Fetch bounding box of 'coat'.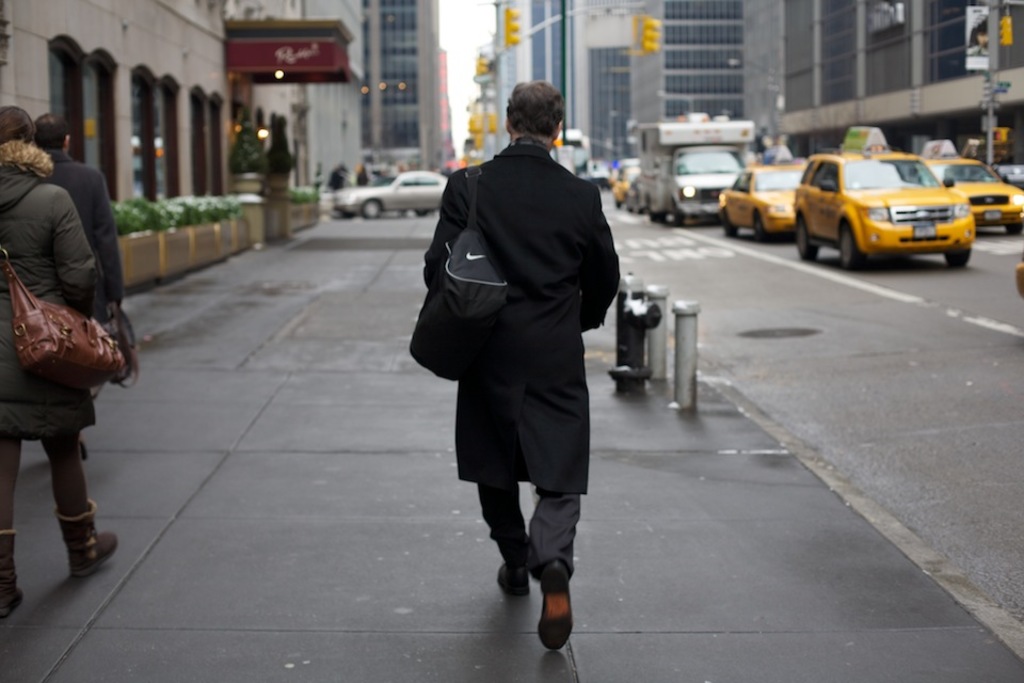
Bbox: left=417, top=126, right=636, bottom=496.
